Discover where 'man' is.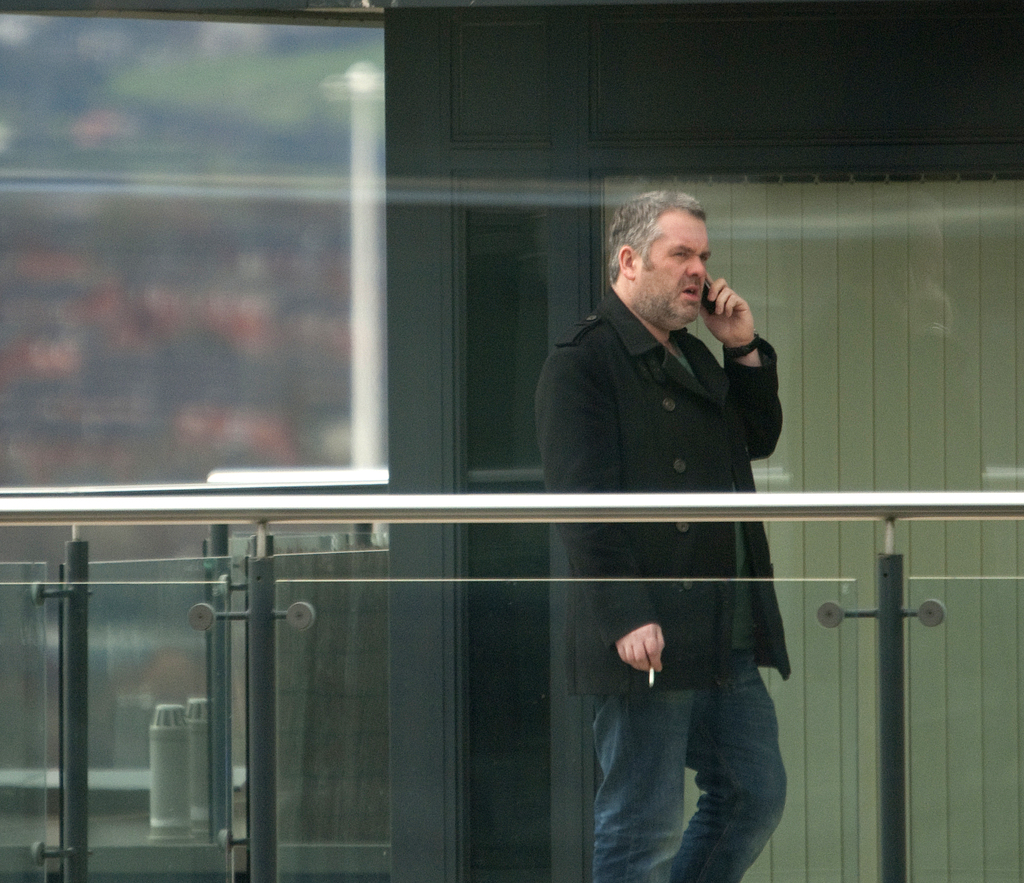
Discovered at 532:187:792:882.
